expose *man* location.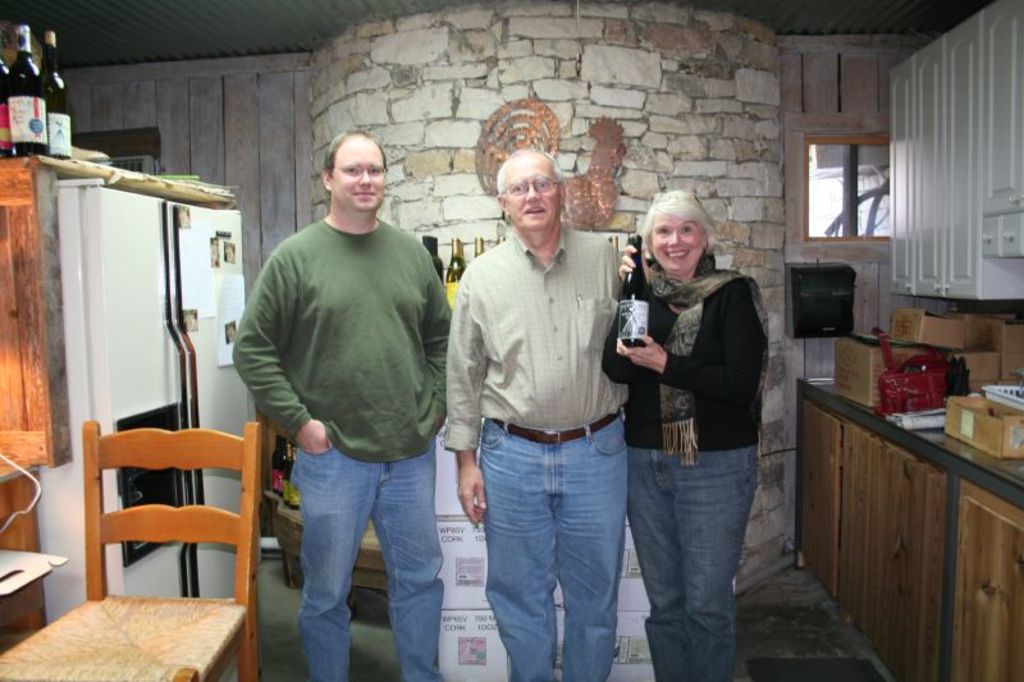
Exposed at bbox(228, 124, 458, 681).
